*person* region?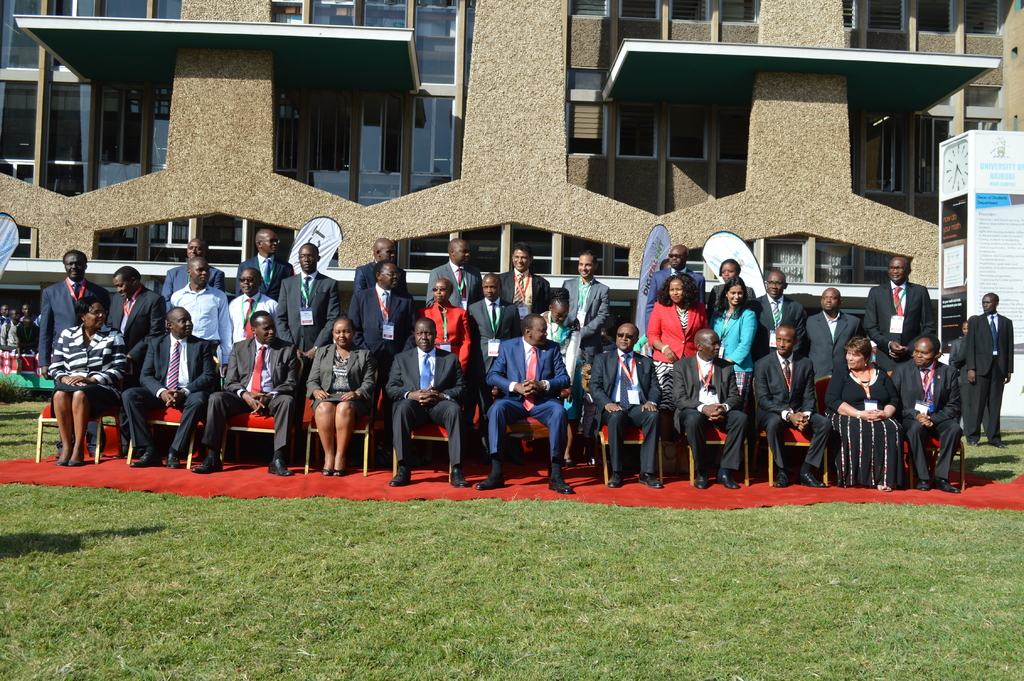
bbox(354, 260, 410, 395)
